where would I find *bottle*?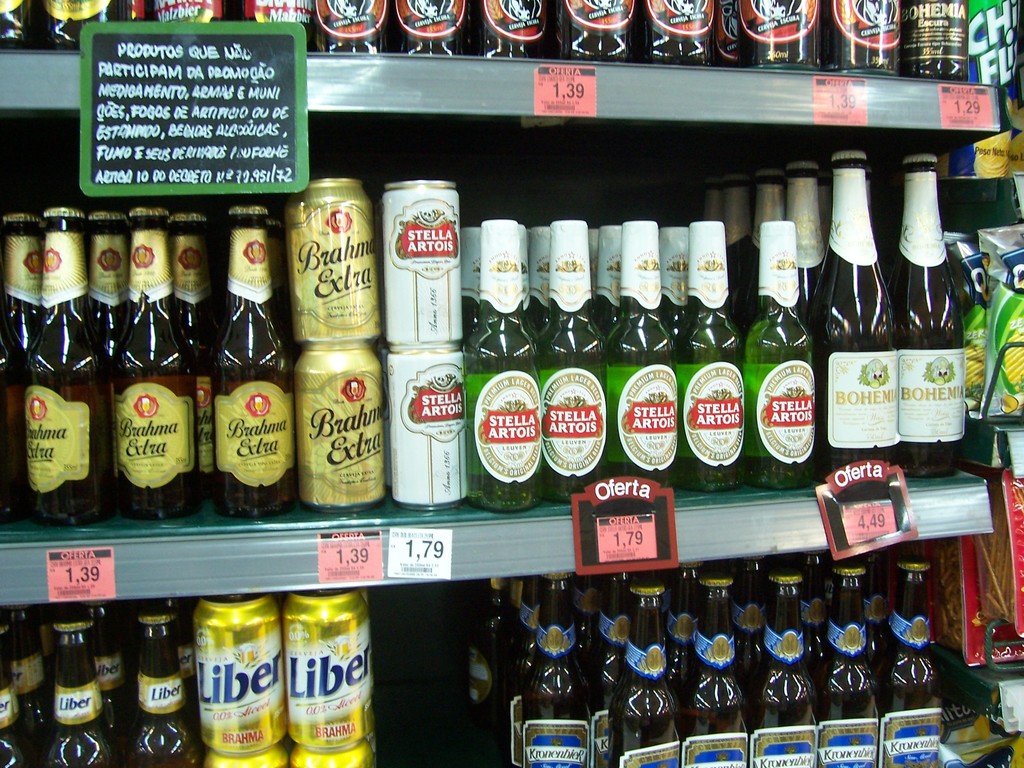
At rect(154, 212, 218, 507).
